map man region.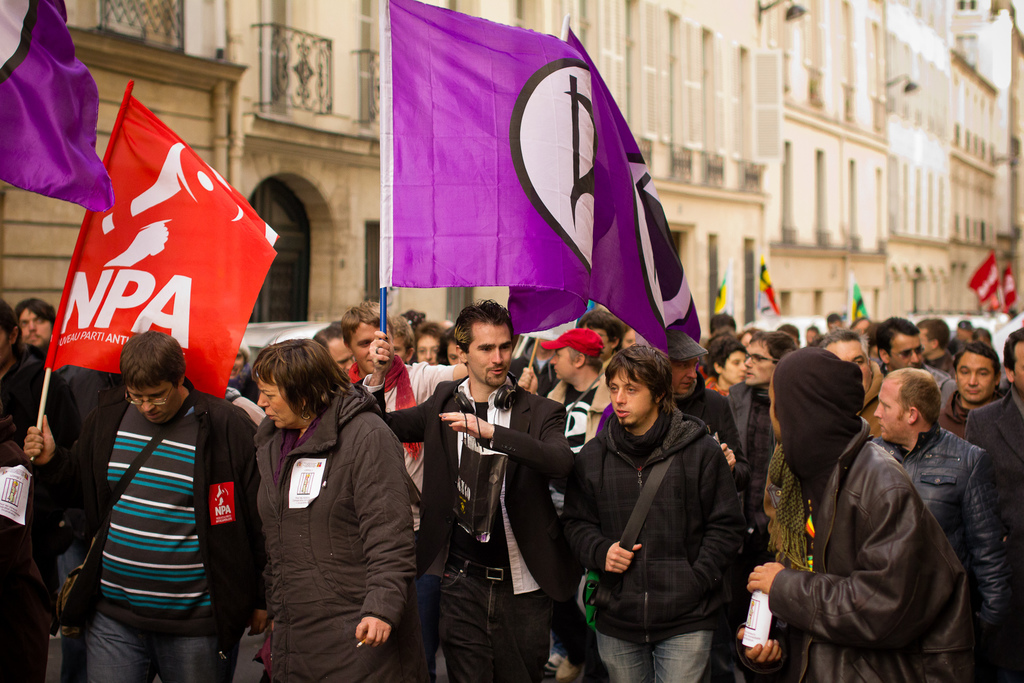
Mapped to [17, 295, 68, 358].
